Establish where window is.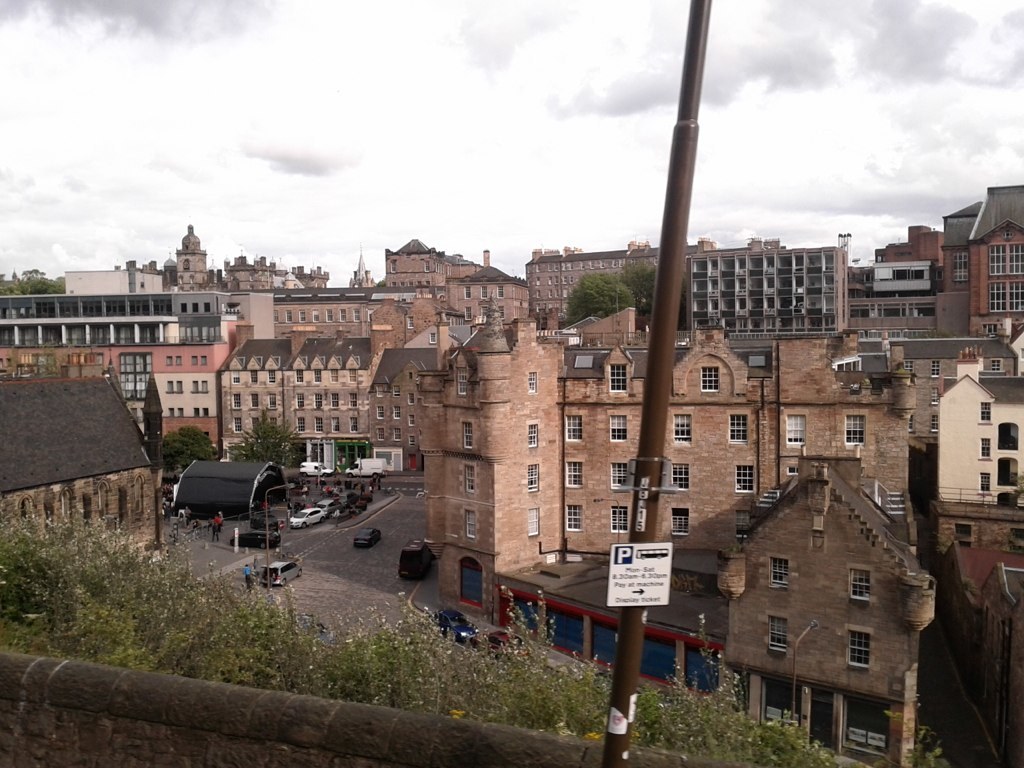
Established at l=991, t=278, r=1022, b=311.
